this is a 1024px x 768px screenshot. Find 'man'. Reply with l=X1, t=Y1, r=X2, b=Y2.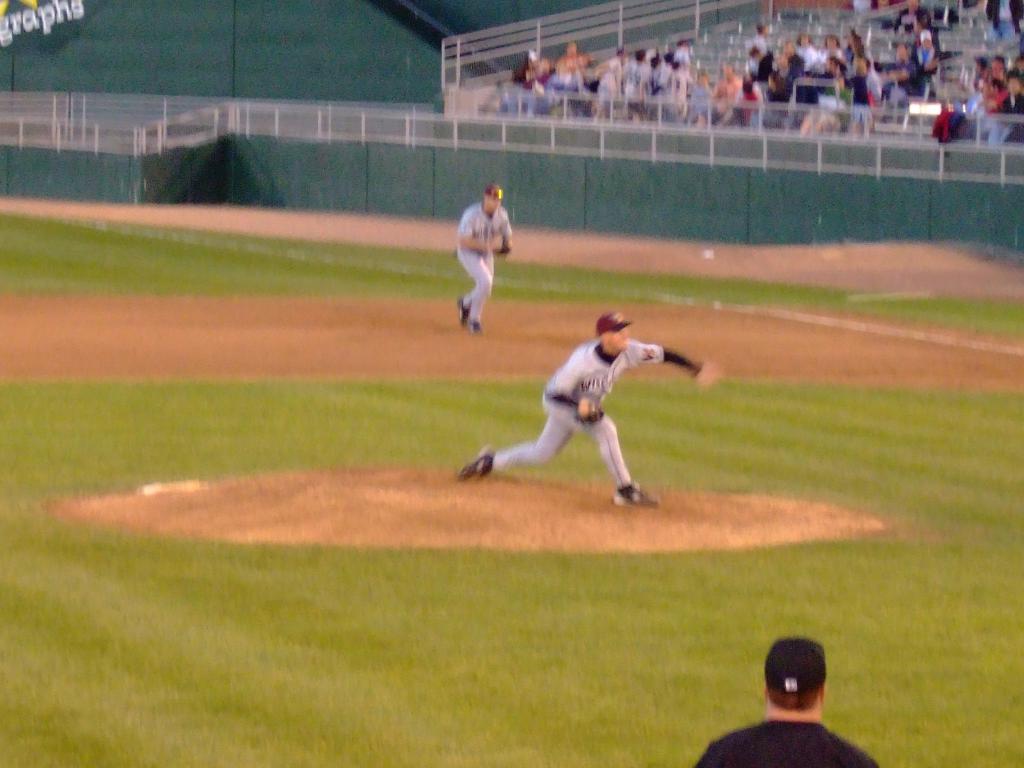
l=698, t=636, r=883, b=767.
